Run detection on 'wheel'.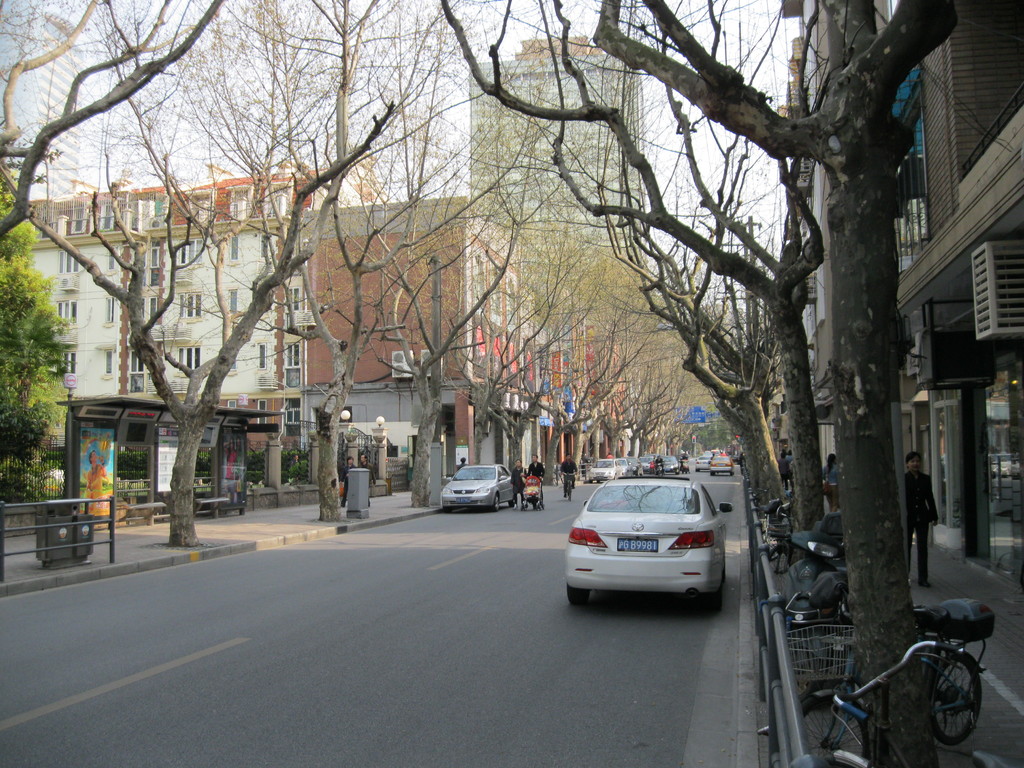
Result: x1=729, y1=468, x2=734, y2=477.
